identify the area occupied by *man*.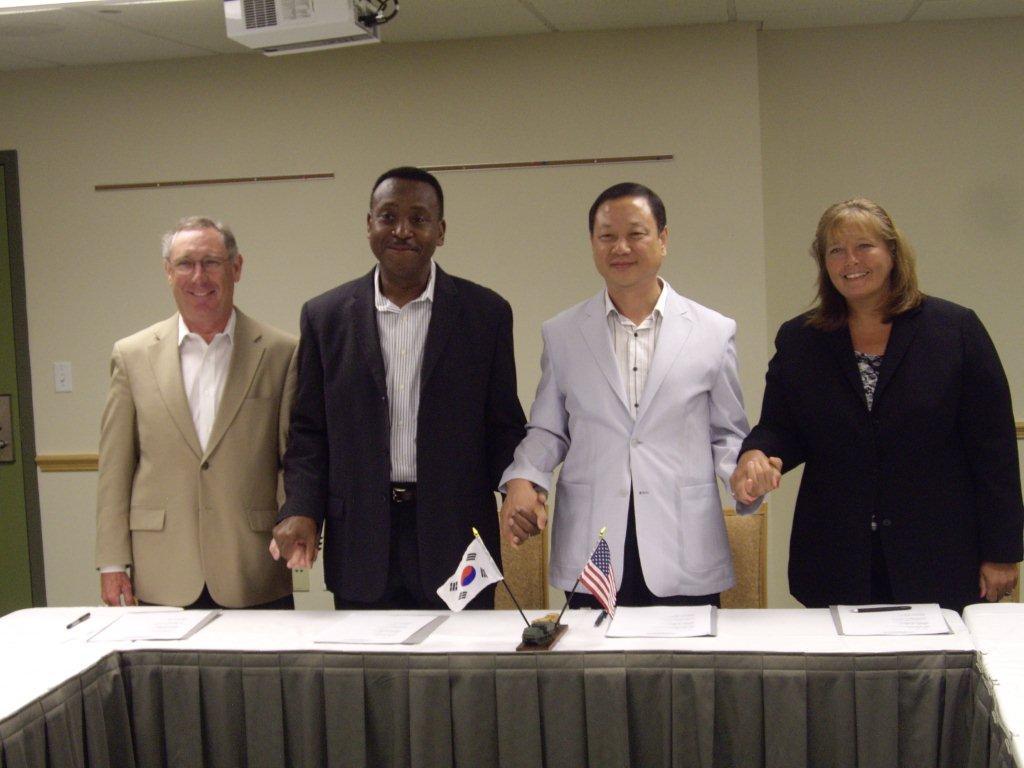
Area: region(94, 215, 304, 611).
